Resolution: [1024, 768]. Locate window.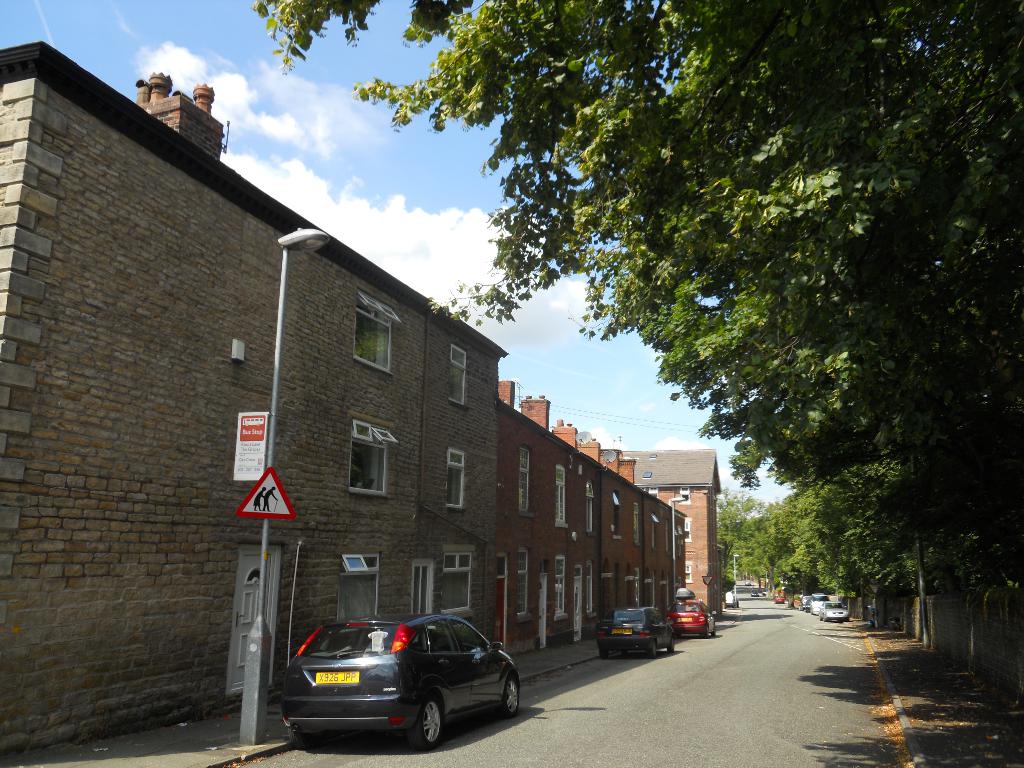
(x1=349, y1=415, x2=401, y2=493).
